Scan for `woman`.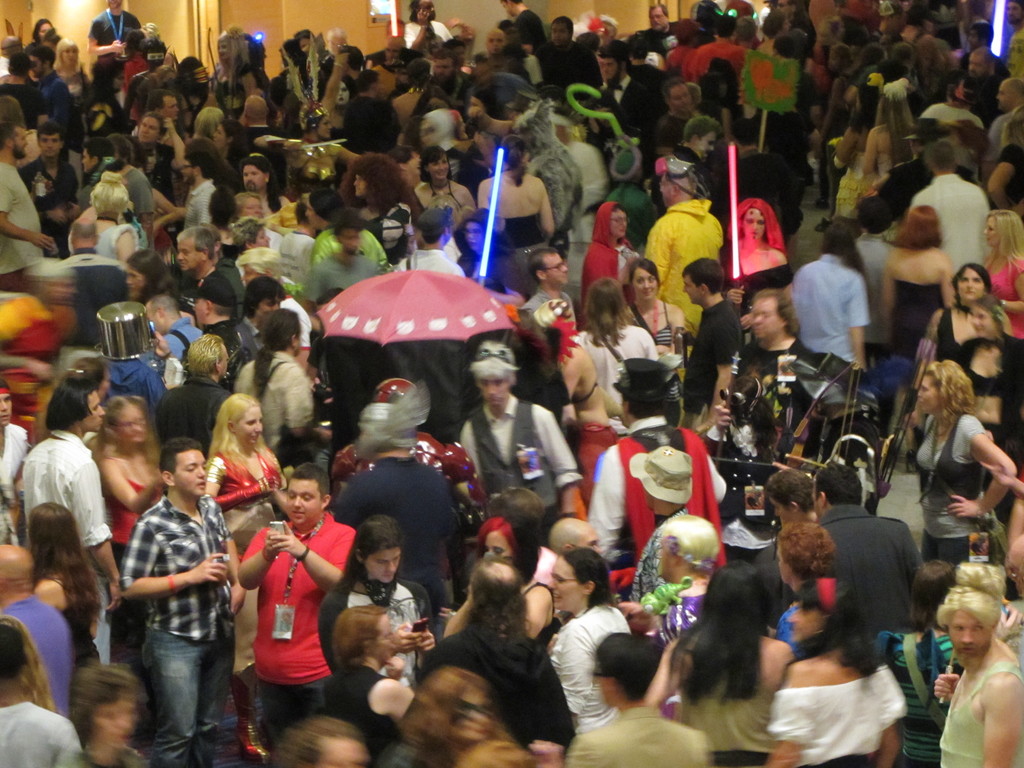
Scan result: select_region(732, 193, 789, 279).
